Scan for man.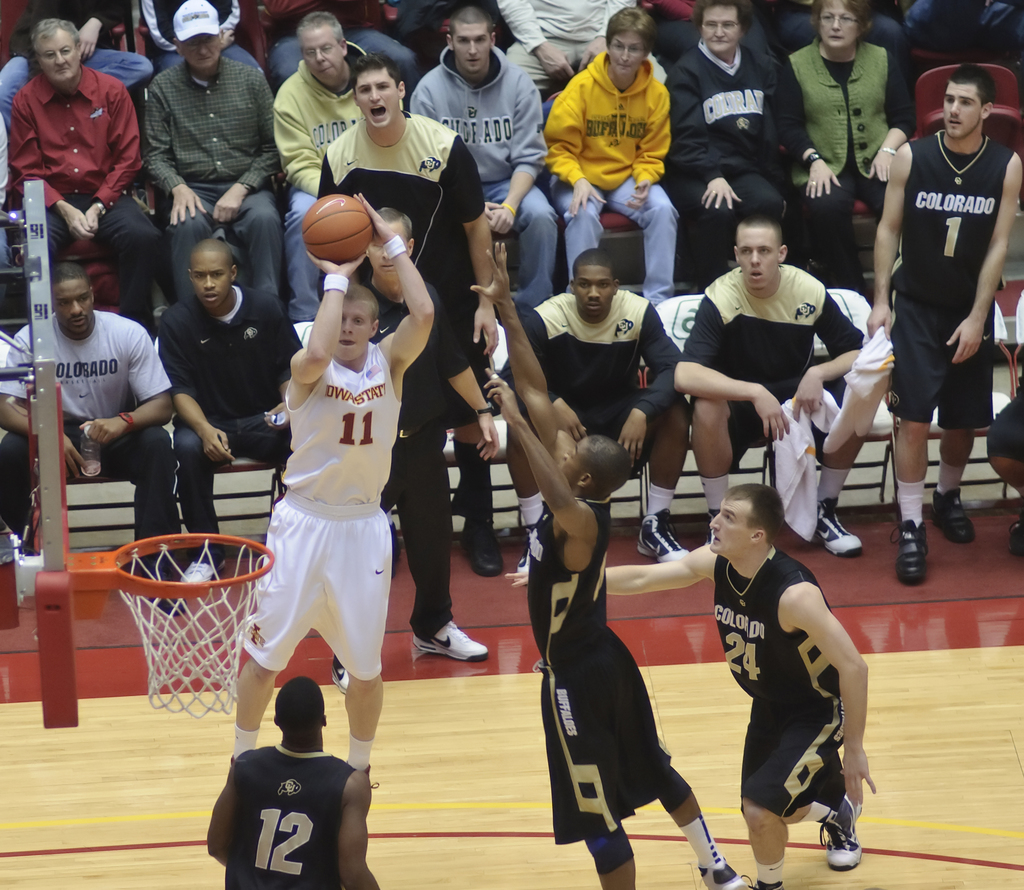
Scan result: {"x1": 226, "y1": 190, "x2": 435, "y2": 789}.
